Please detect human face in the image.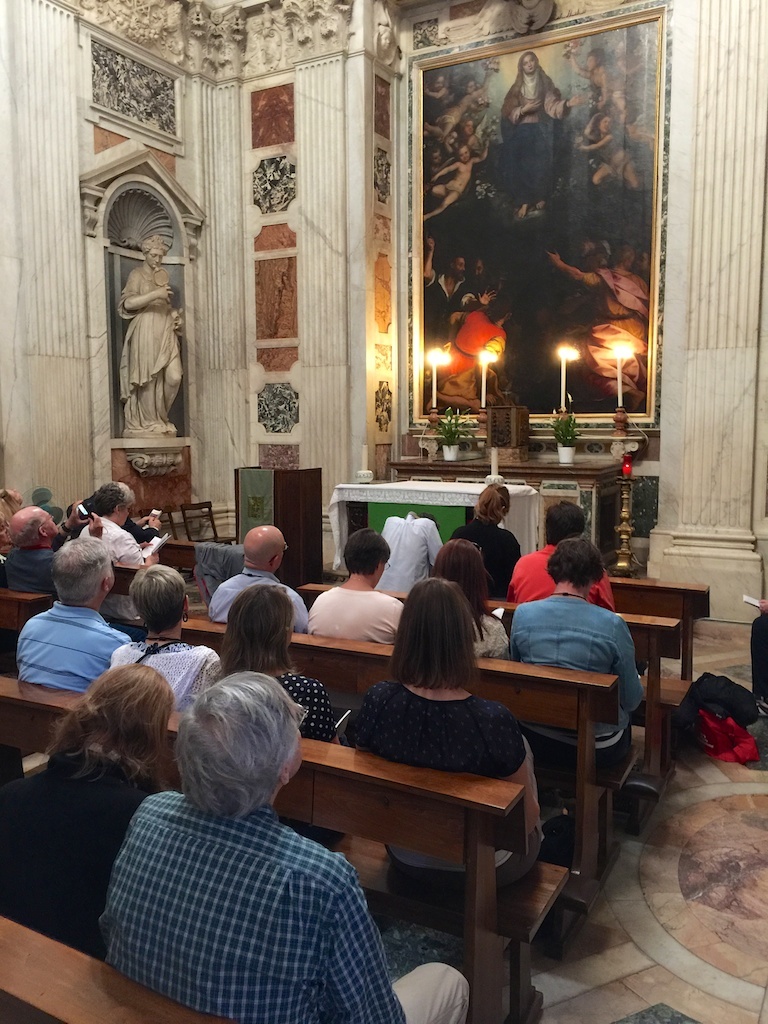
<region>0, 517, 12, 546</region>.
